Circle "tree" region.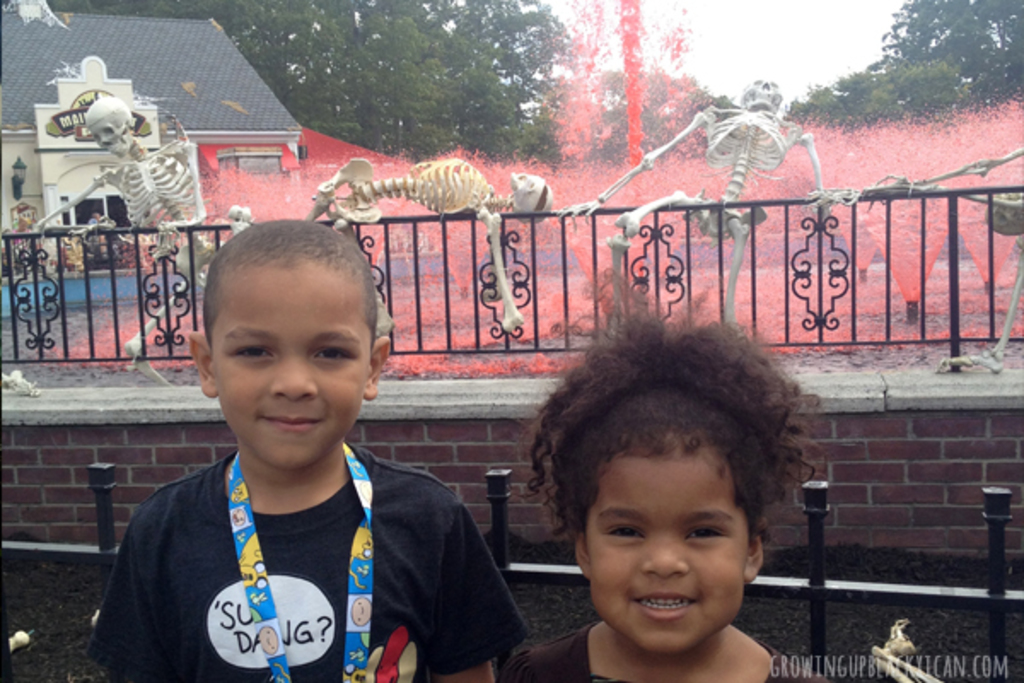
Region: Rect(783, 39, 968, 128).
